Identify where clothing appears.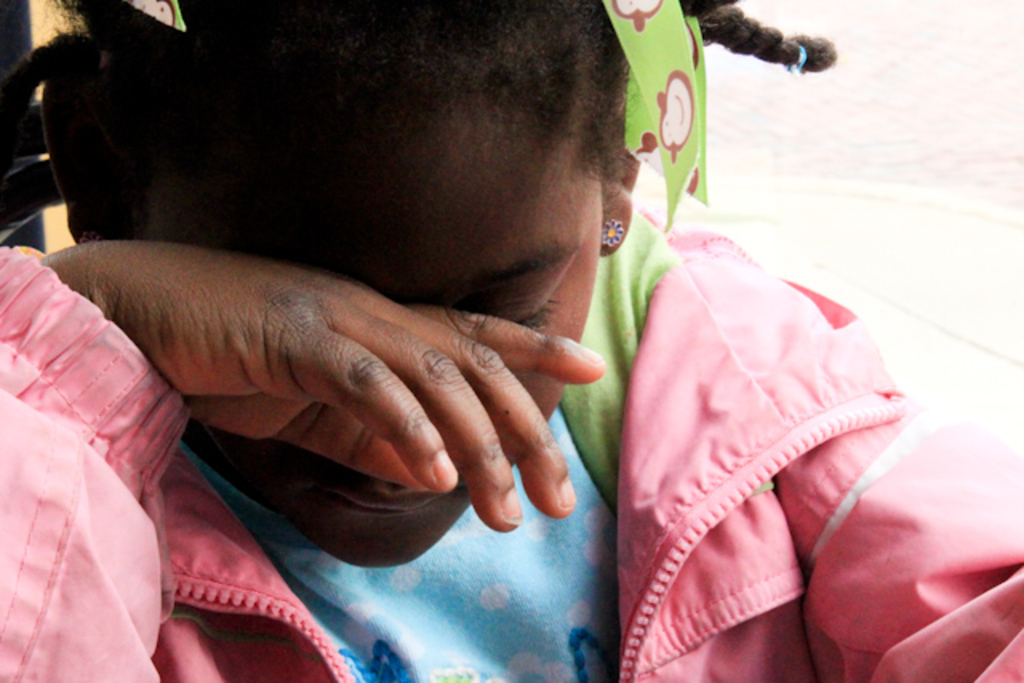
Appears at x1=0, y1=206, x2=1022, y2=681.
